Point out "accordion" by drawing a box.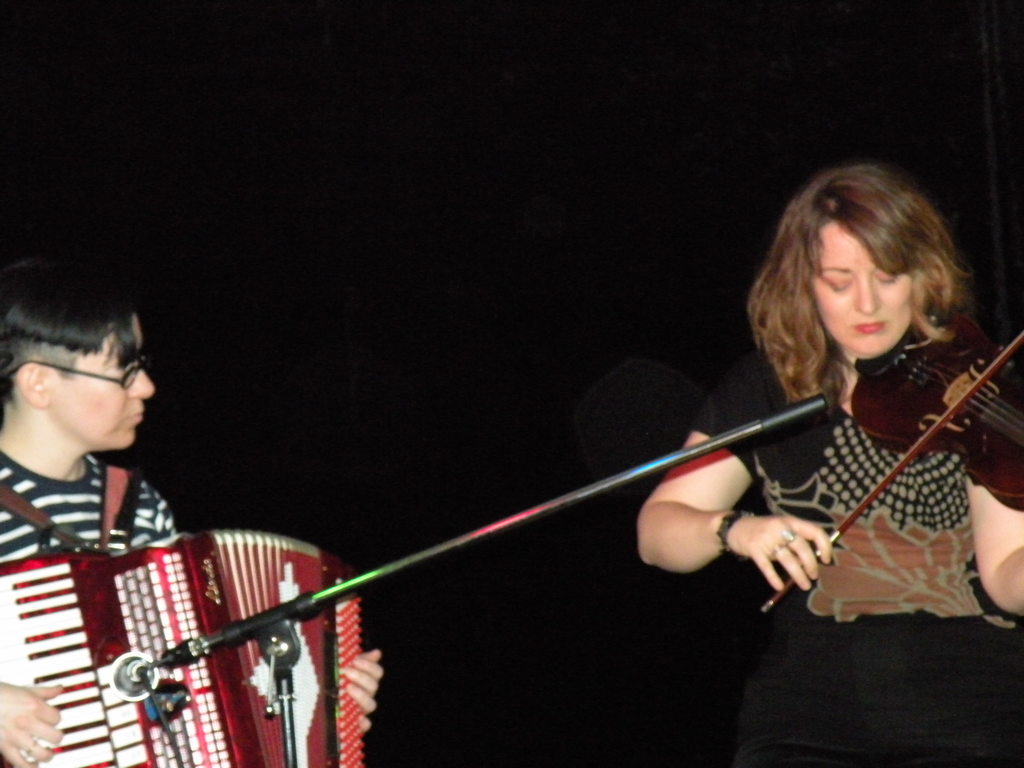
0, 534, 365, 767.
